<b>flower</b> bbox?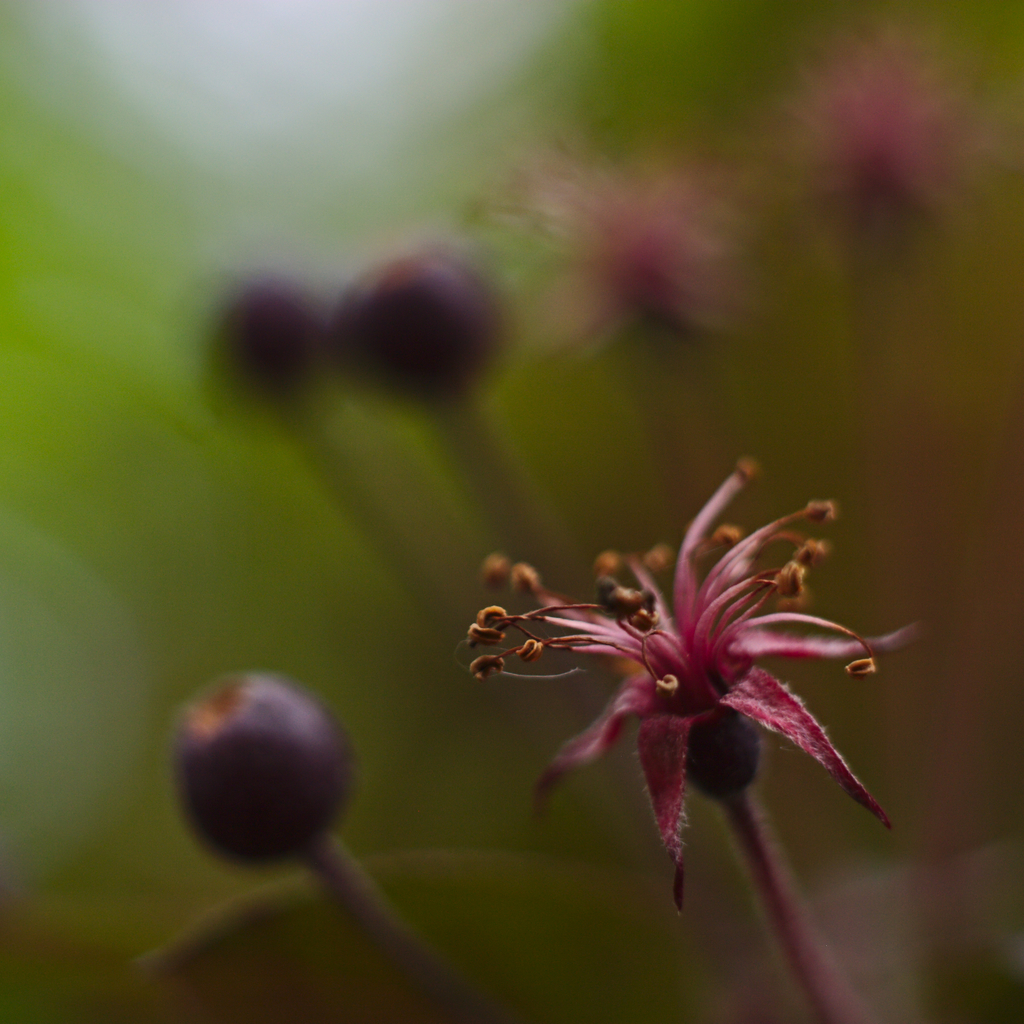
457:140:784:373
